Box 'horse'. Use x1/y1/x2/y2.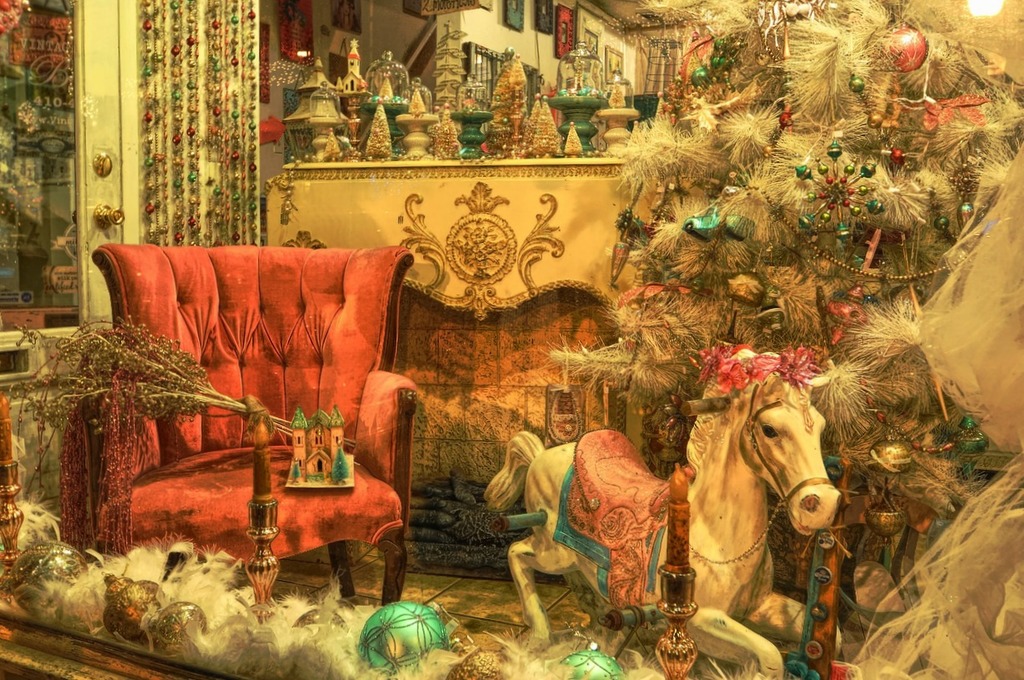
480/352/841/679.
